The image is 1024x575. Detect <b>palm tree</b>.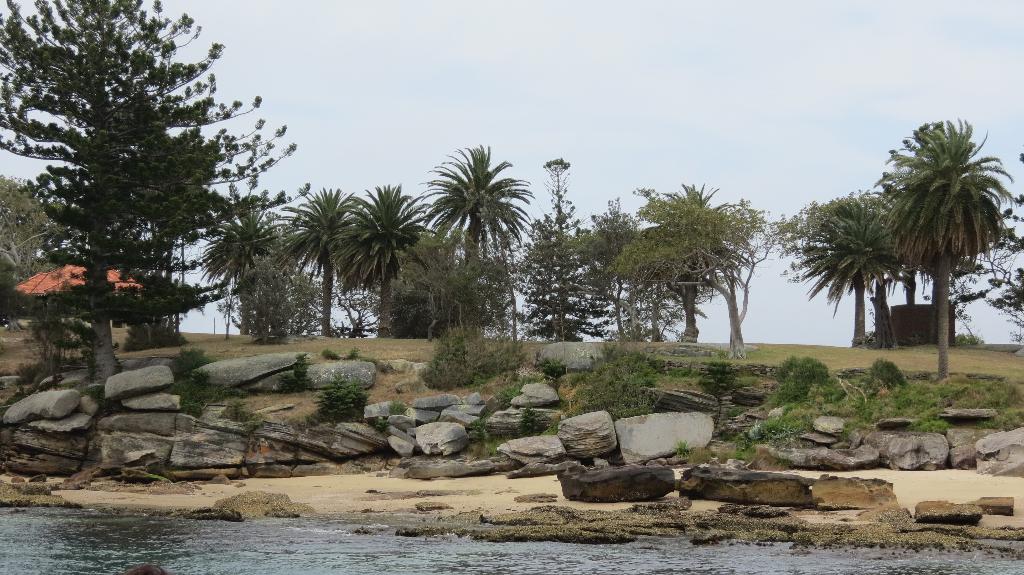
Detection: {"left": 527, "top": 219, "right": 614, "bottom": 352}.
